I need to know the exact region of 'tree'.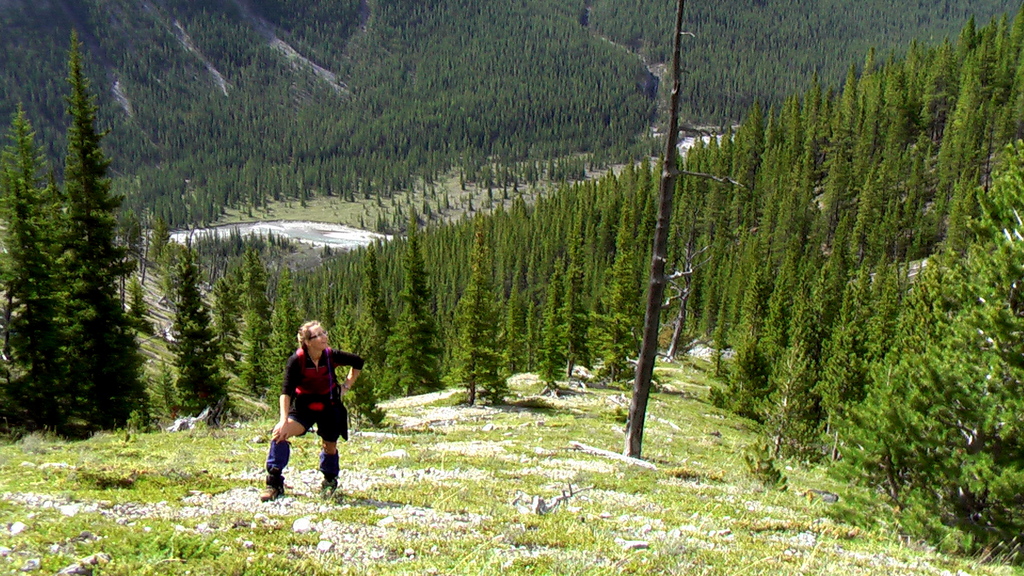
Region: {"left": 432, "top": 220, "right": 508, "bottom": 404}.
